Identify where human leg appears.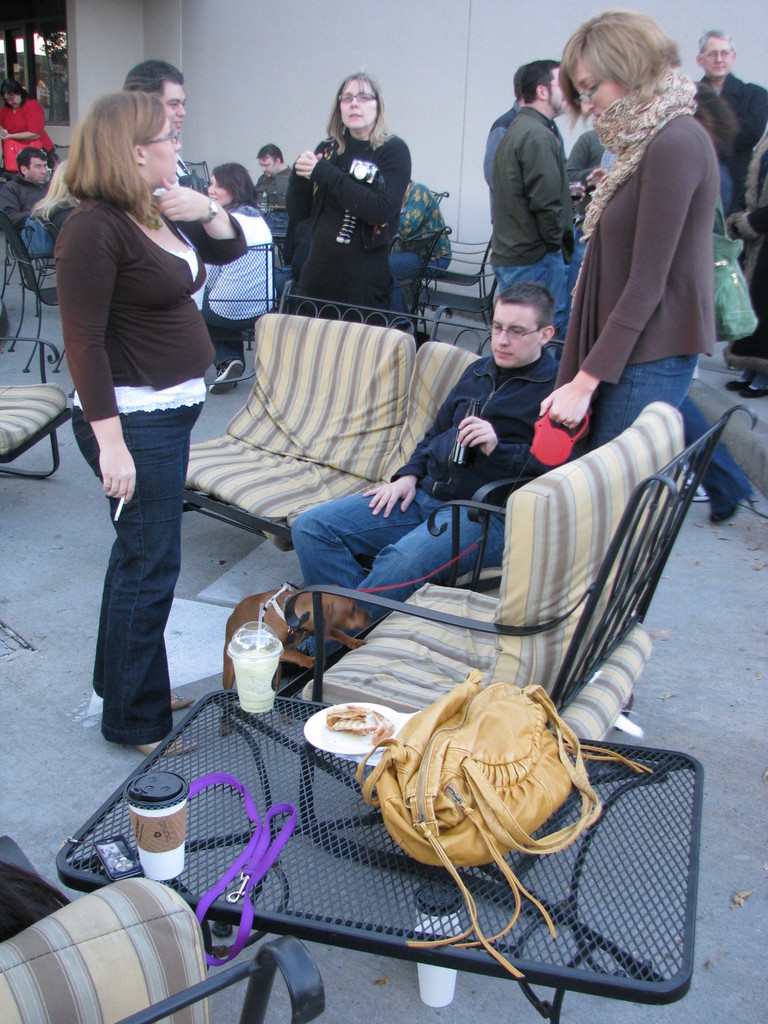
Appears at crop(211, 283, 256, 390).
